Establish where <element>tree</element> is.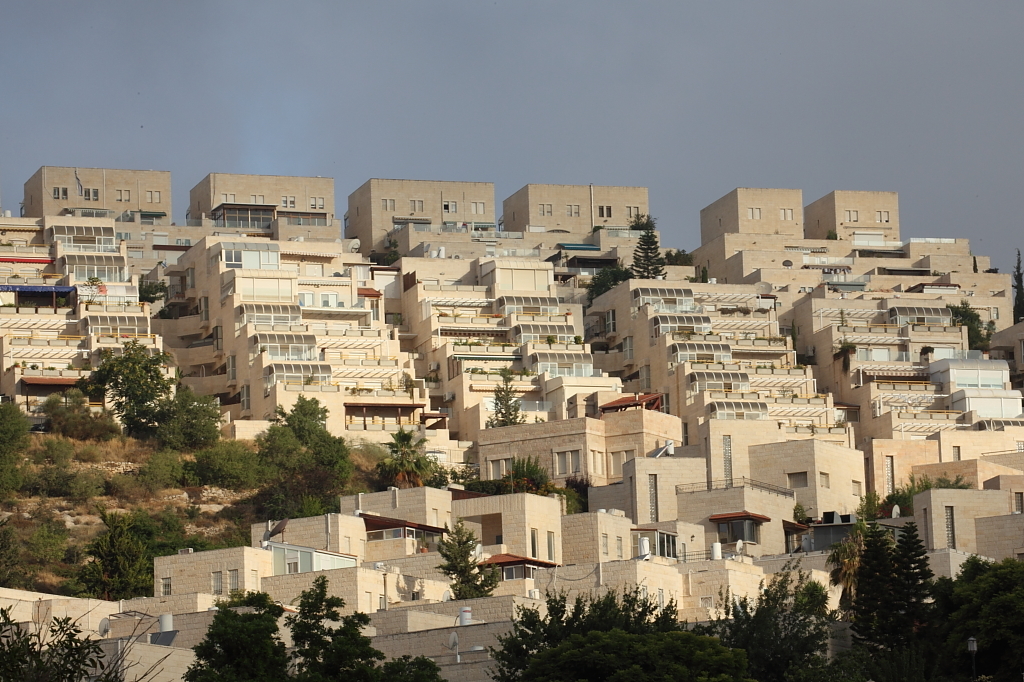
Established at bbox=(944, 296, 993, 346).
